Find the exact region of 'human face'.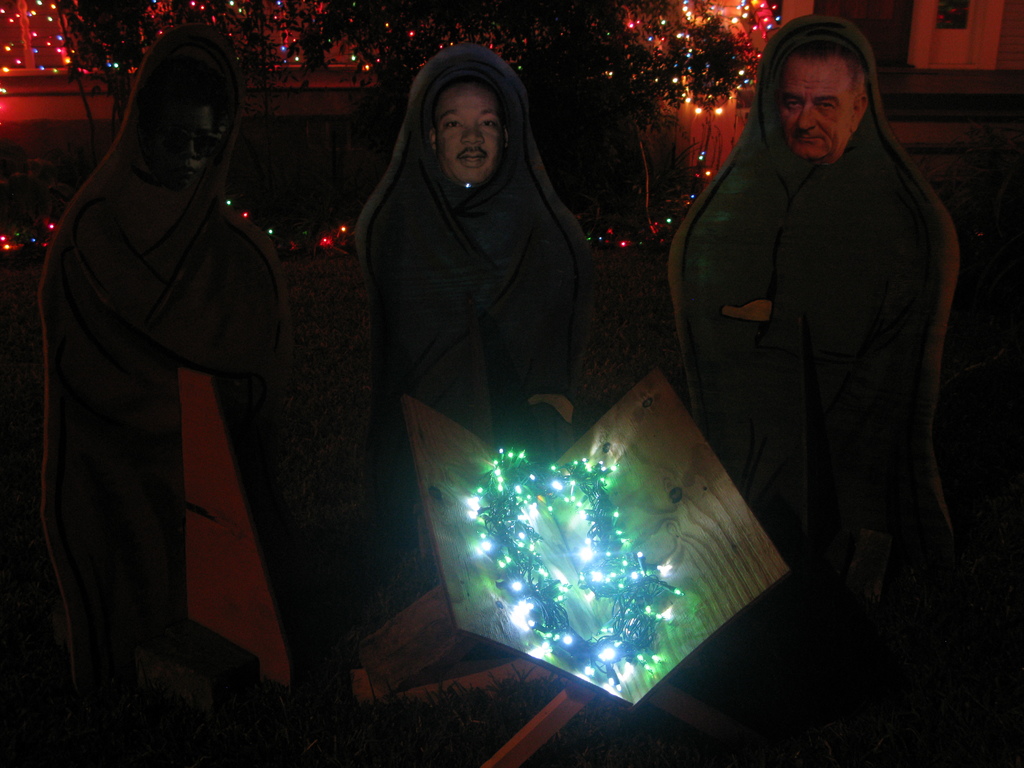
Exact region: detection(437, 81, 504, 182).
